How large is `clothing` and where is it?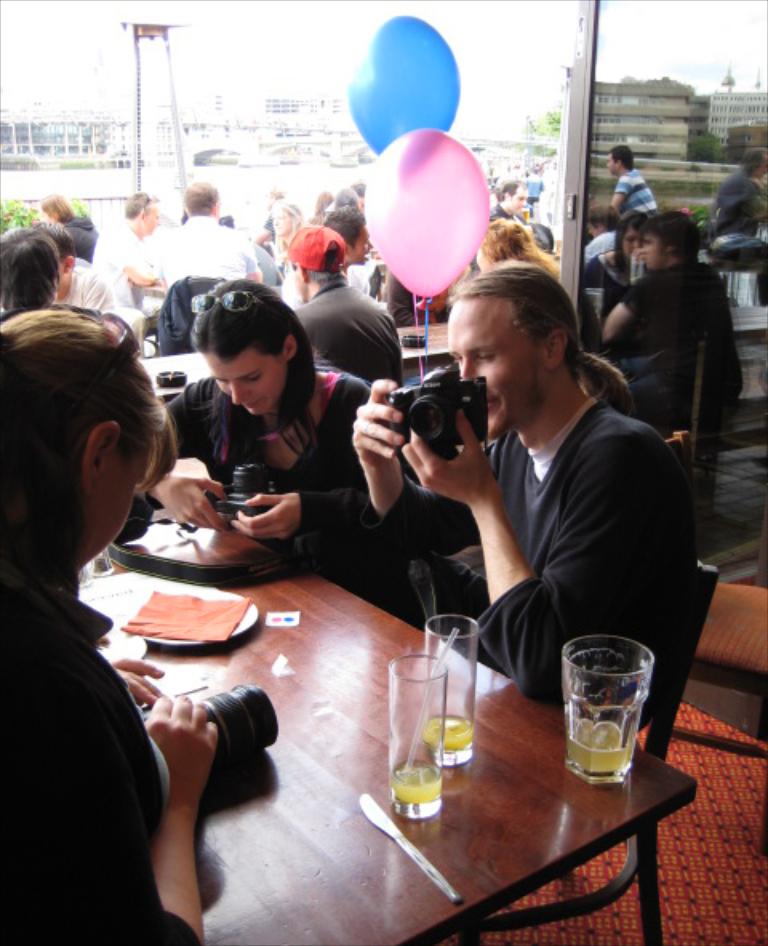
Bounding box: 2, 603, 198, 944.
